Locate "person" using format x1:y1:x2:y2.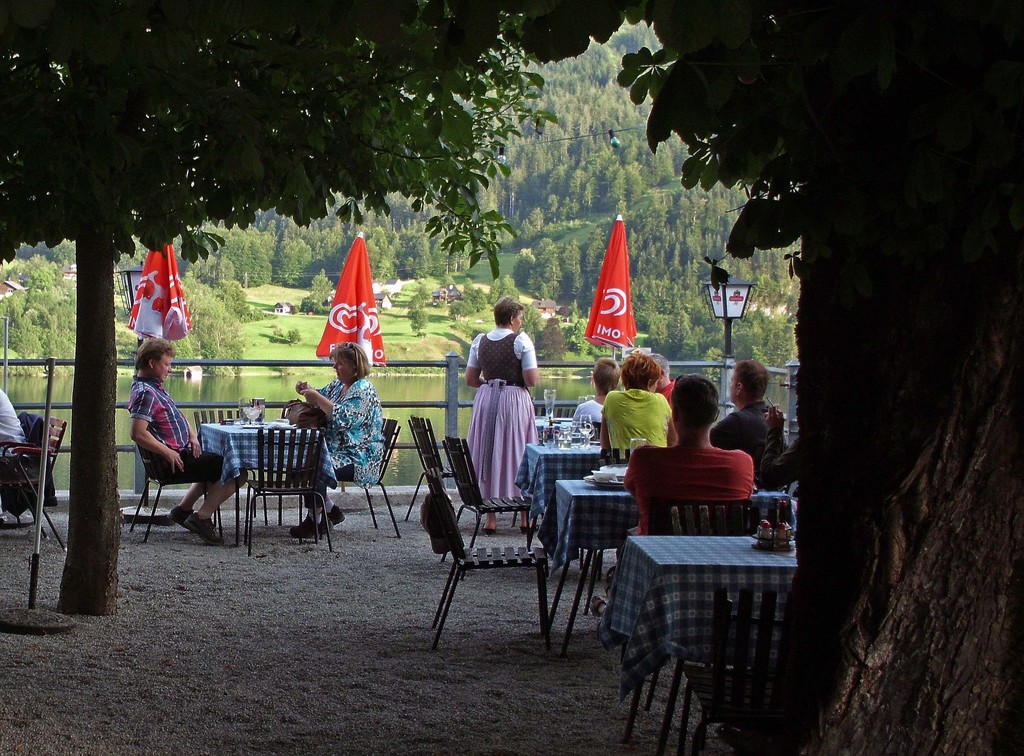
128:336:252:545.
